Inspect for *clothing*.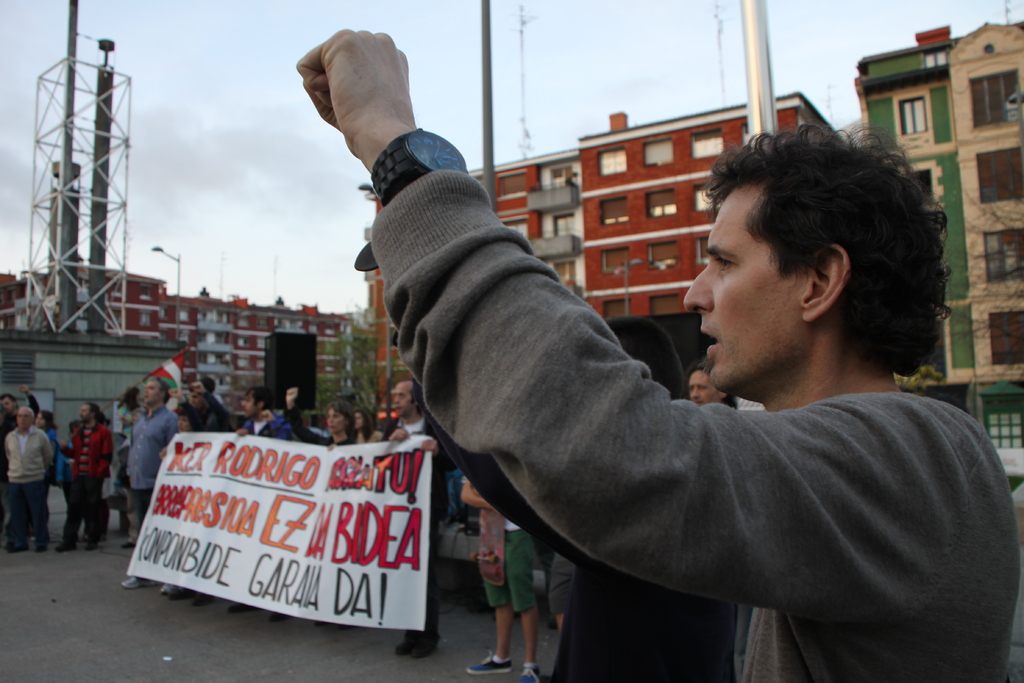
Inspection: box=[1, 490, 49, 550].
